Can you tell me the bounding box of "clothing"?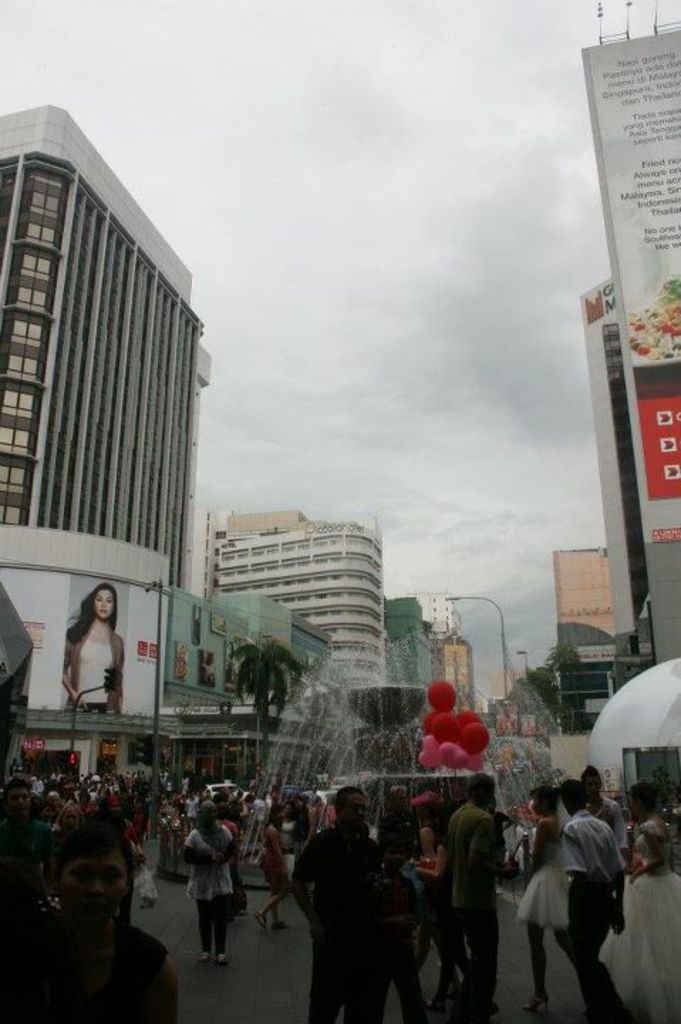
<box>623,814,680,1008</box>.
